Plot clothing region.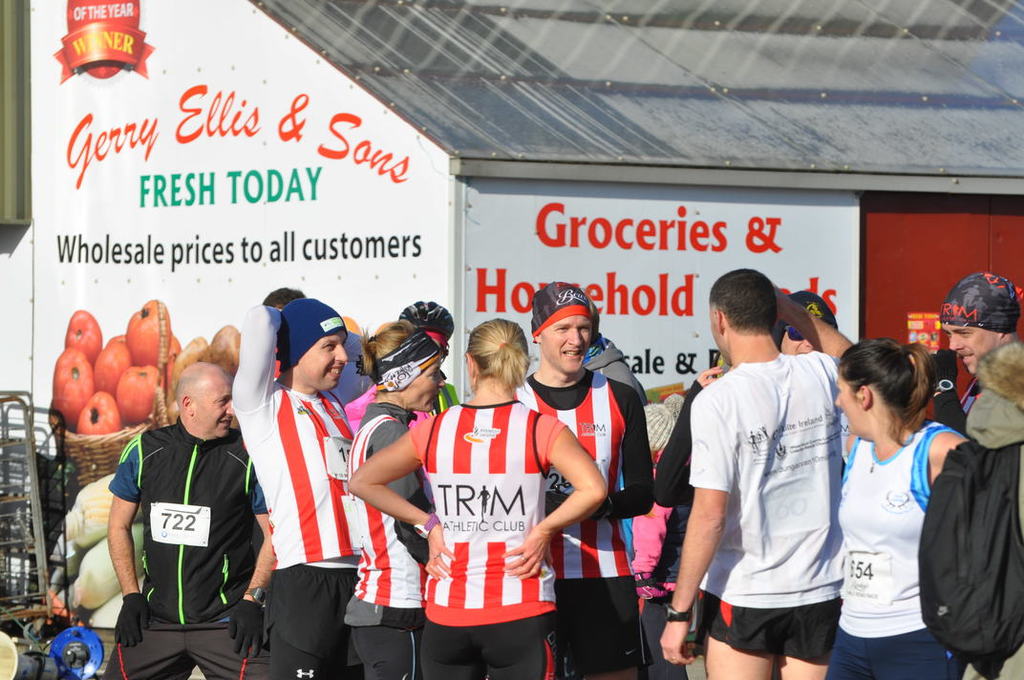
Plotted at [520,361,659,679].
